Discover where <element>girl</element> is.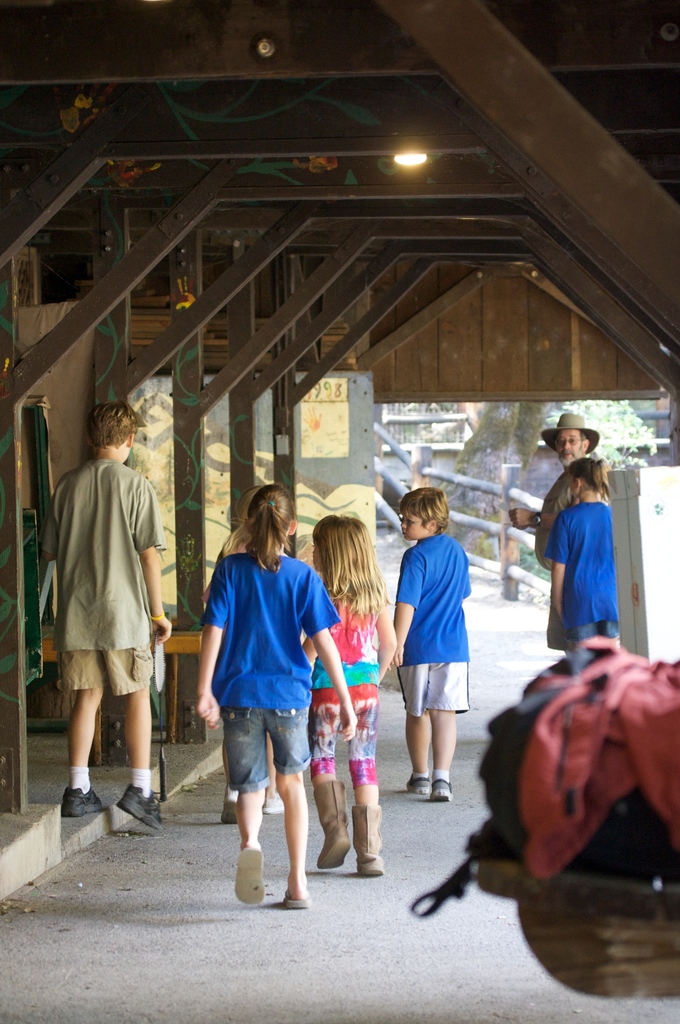
Discovered at [195, 486, 358, 911].
